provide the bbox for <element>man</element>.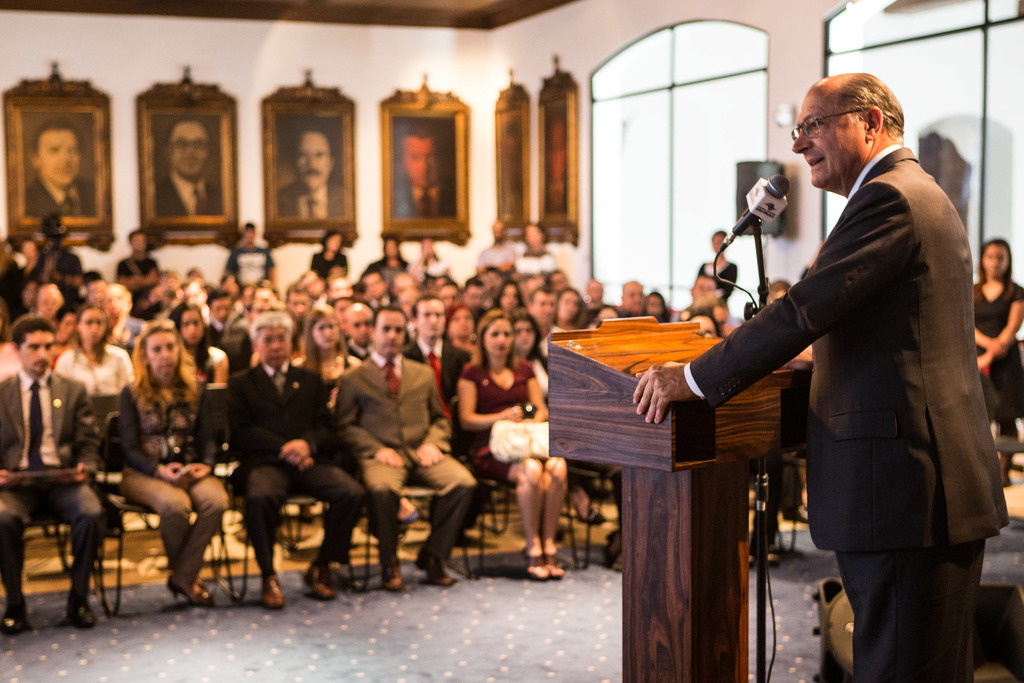
<bbox>137, 115, 220, 222</bbox>.
